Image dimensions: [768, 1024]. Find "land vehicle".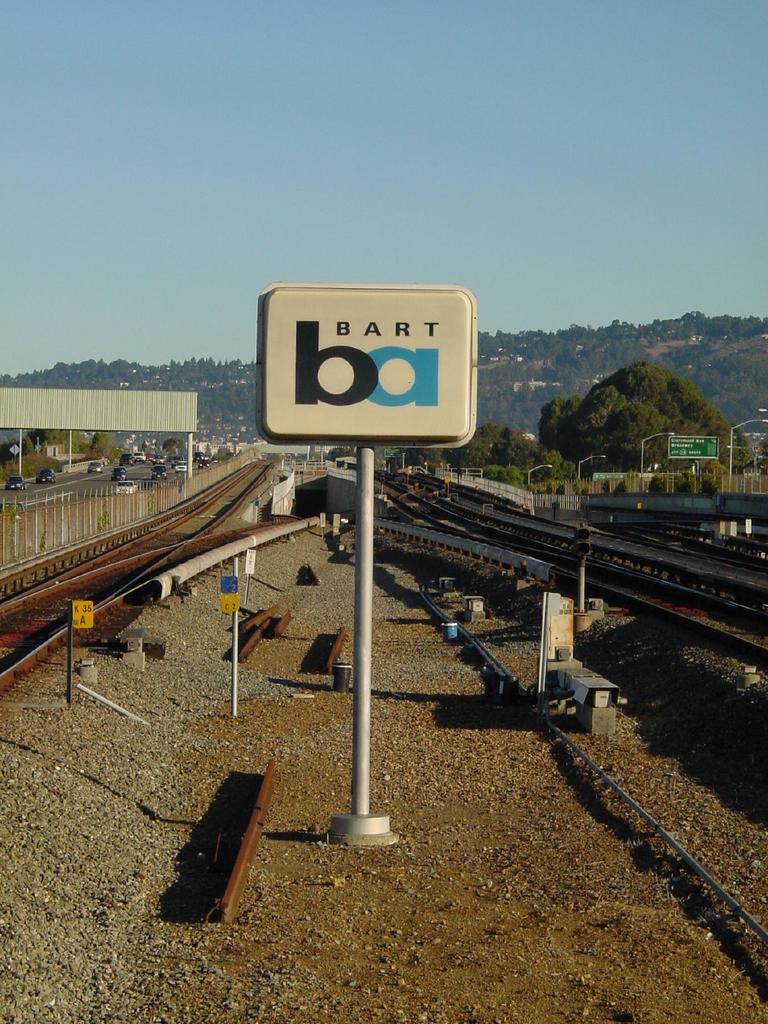
box=[195, 454, 198, 456].
